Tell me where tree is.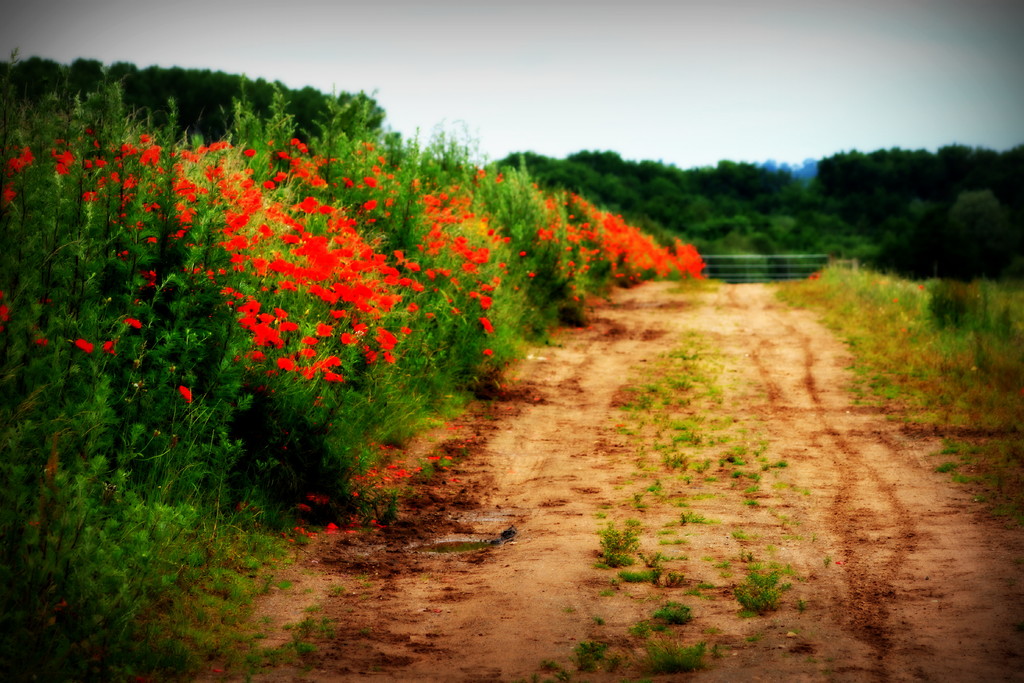
tree is at bbox=(500, 152, 819, 265).
